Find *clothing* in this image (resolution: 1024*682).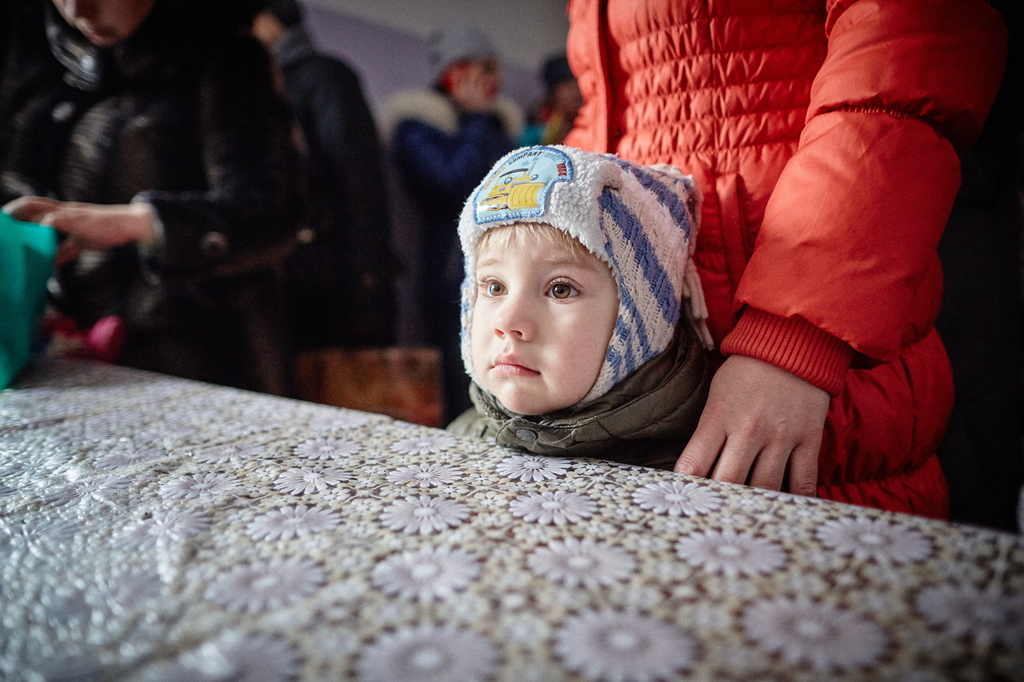
0/0/316/390.
